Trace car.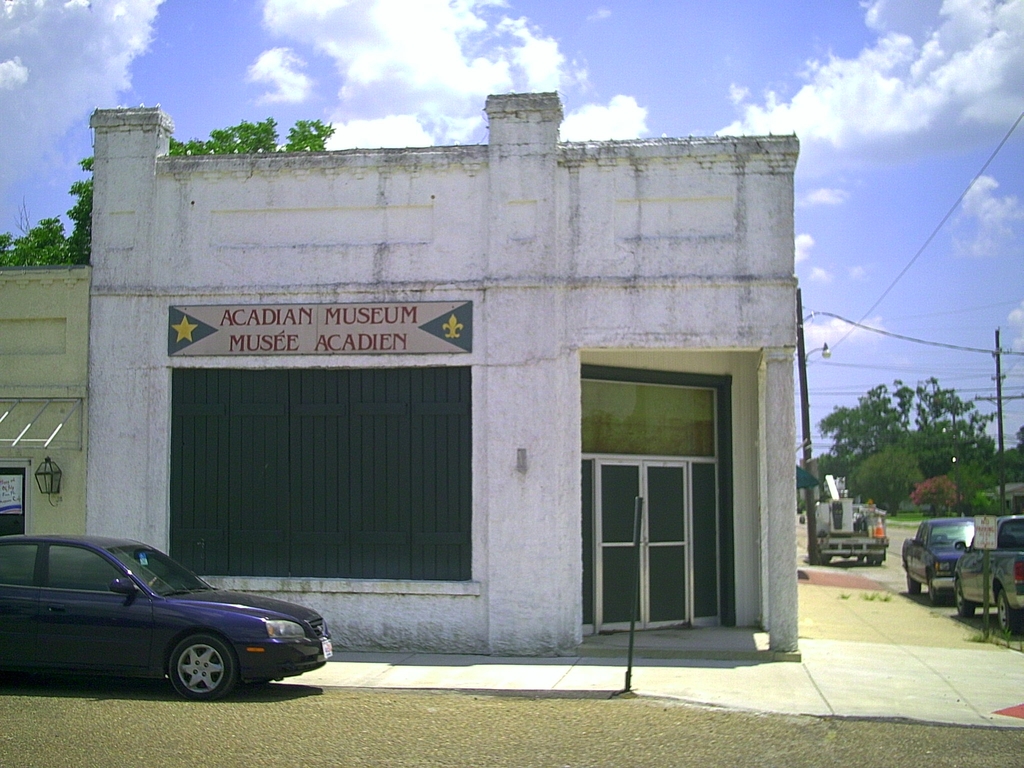
Traced to l=953, t=511, r=1023, b=640.
